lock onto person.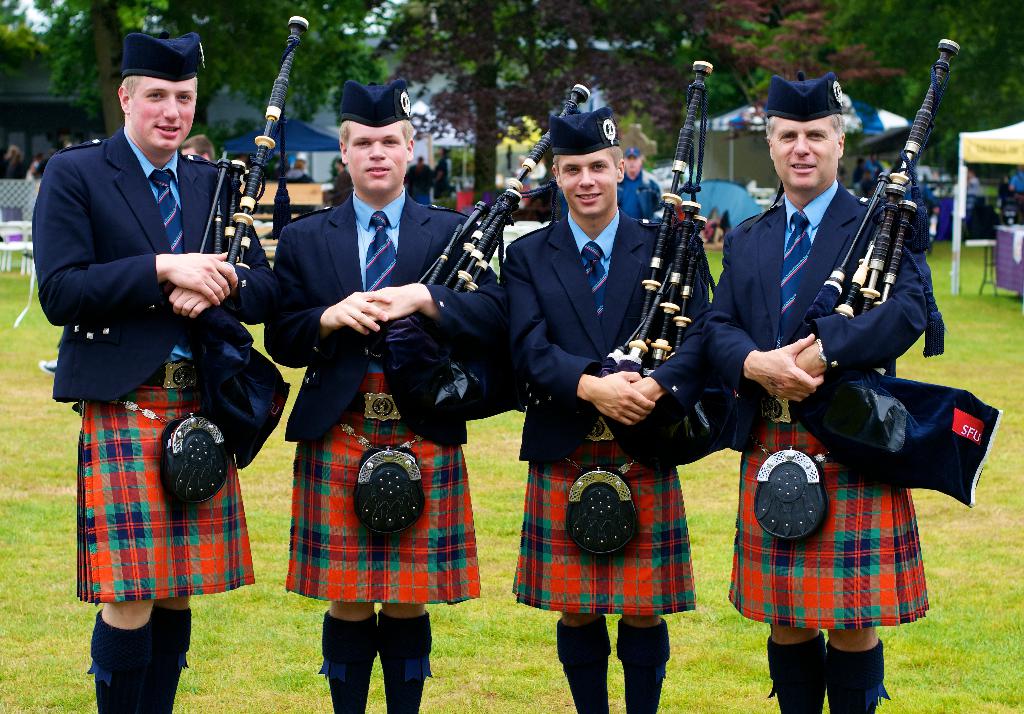
Locked: locate(285, 156, 316, 217).
